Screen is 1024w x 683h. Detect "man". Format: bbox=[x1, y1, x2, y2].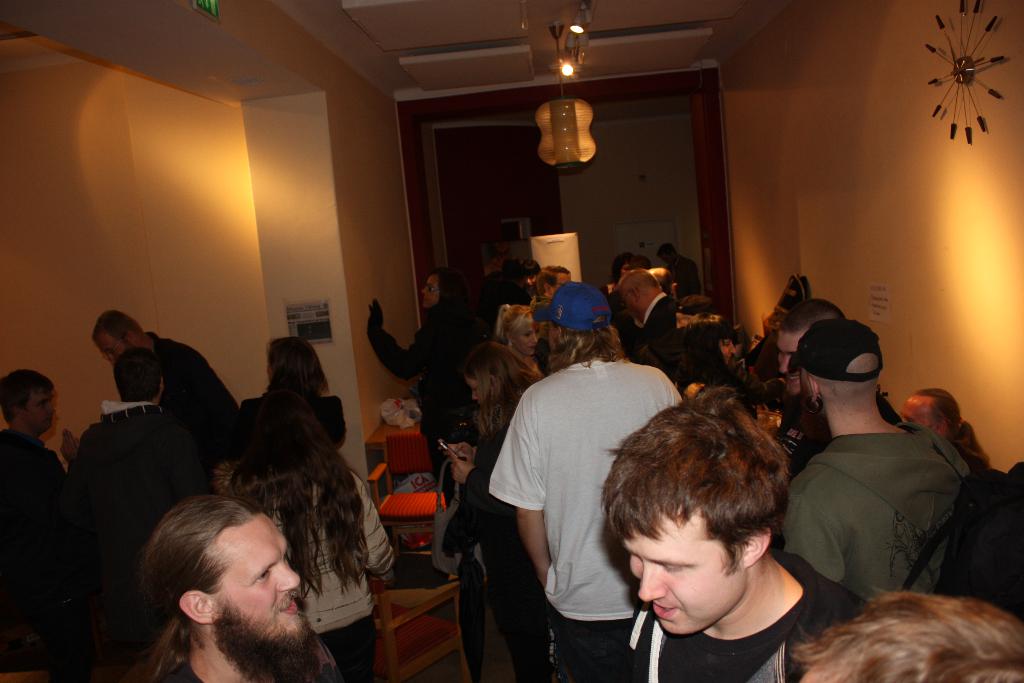
bbox=[529, 267, 573, 305].
